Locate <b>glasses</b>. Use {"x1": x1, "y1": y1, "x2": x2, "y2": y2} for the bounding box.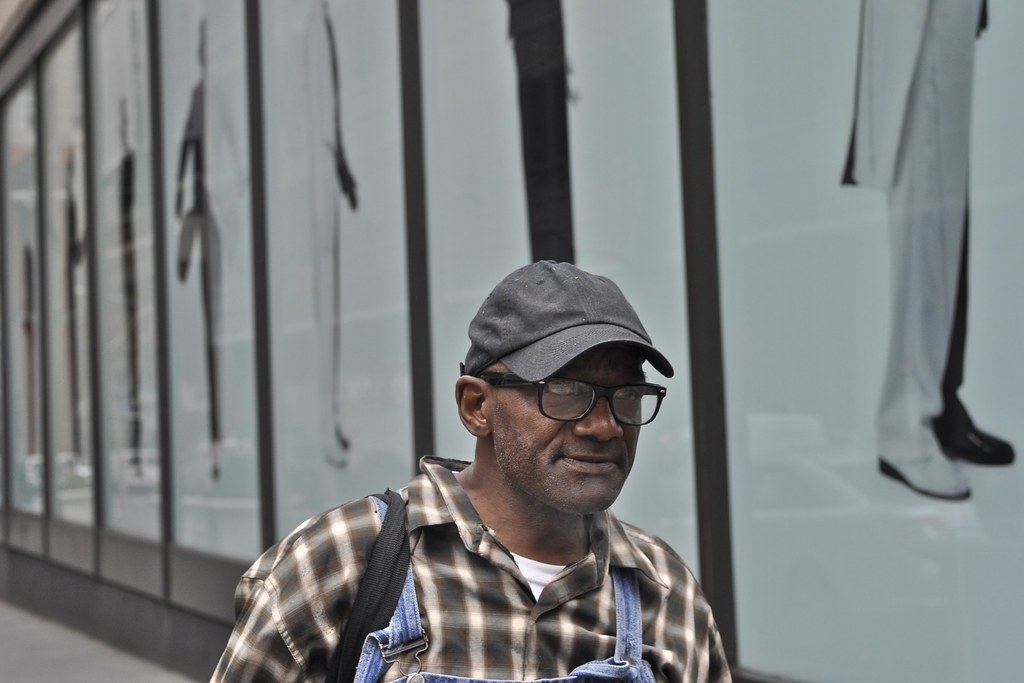
{"x1": 474, "y1": 370, "x2": 669, "y2": 430}.
